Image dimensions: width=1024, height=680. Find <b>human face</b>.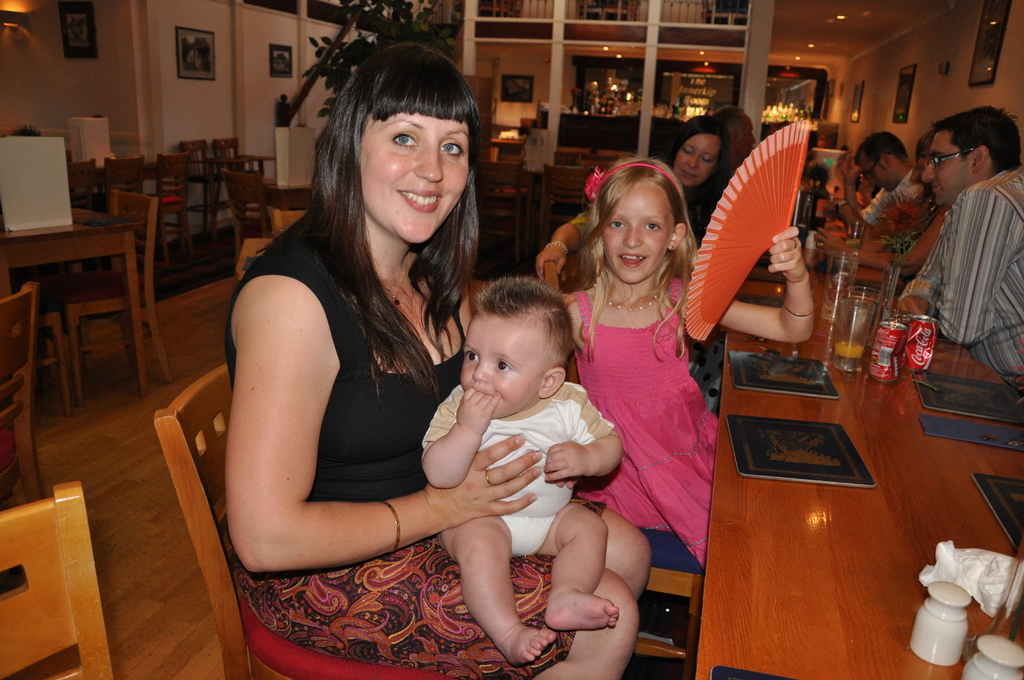
[464, 308, 551, 418].
